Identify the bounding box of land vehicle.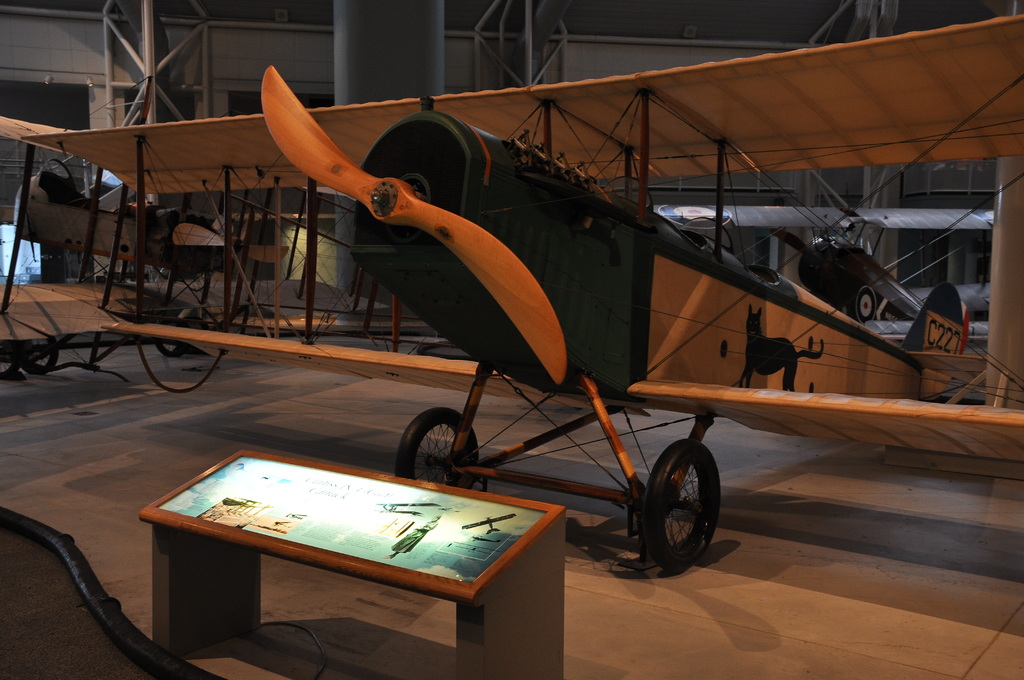
l=0, t=0, r=1023, b=597.
